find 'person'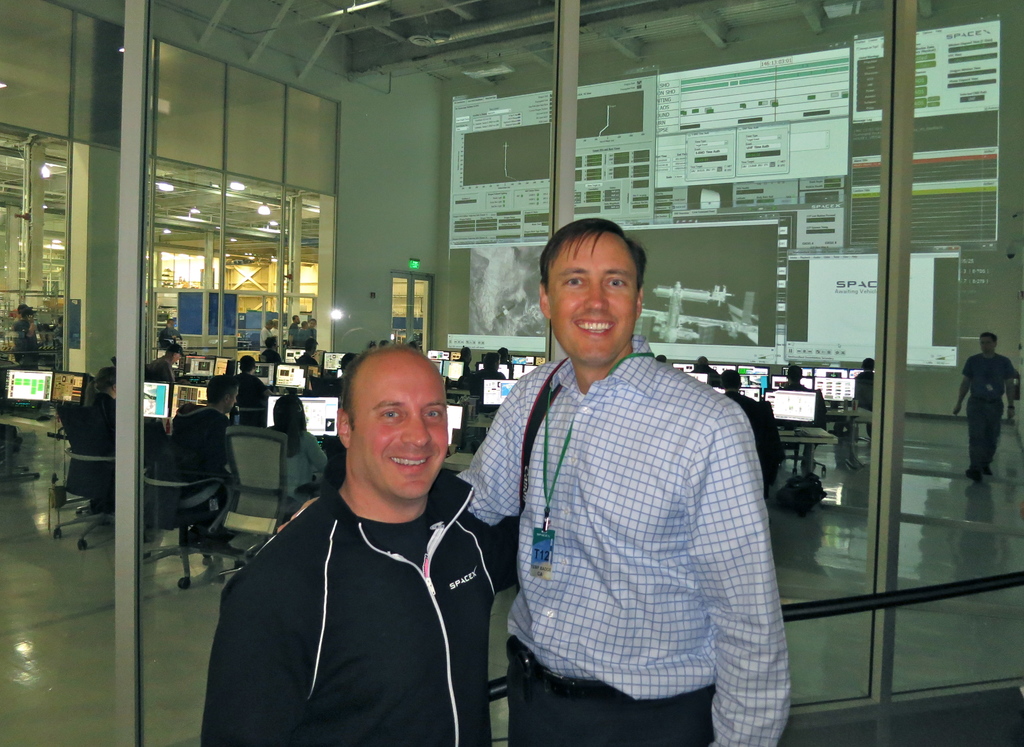
<box>299,320,308,339</box>
